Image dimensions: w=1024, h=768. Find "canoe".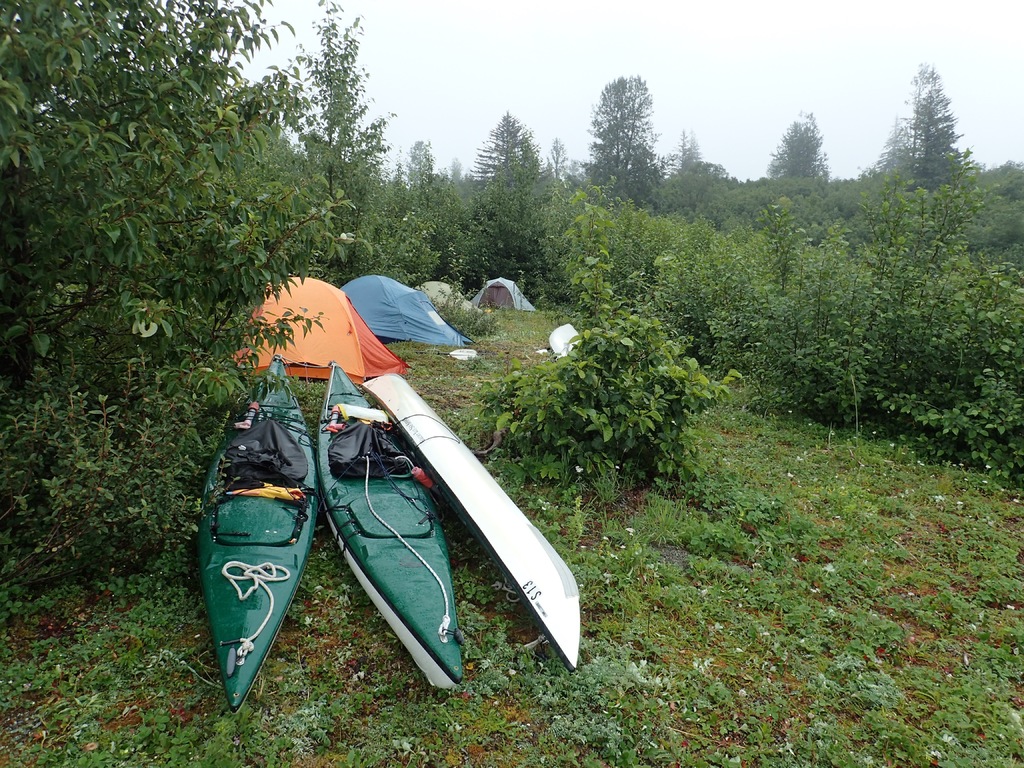
313:357:465:696.
